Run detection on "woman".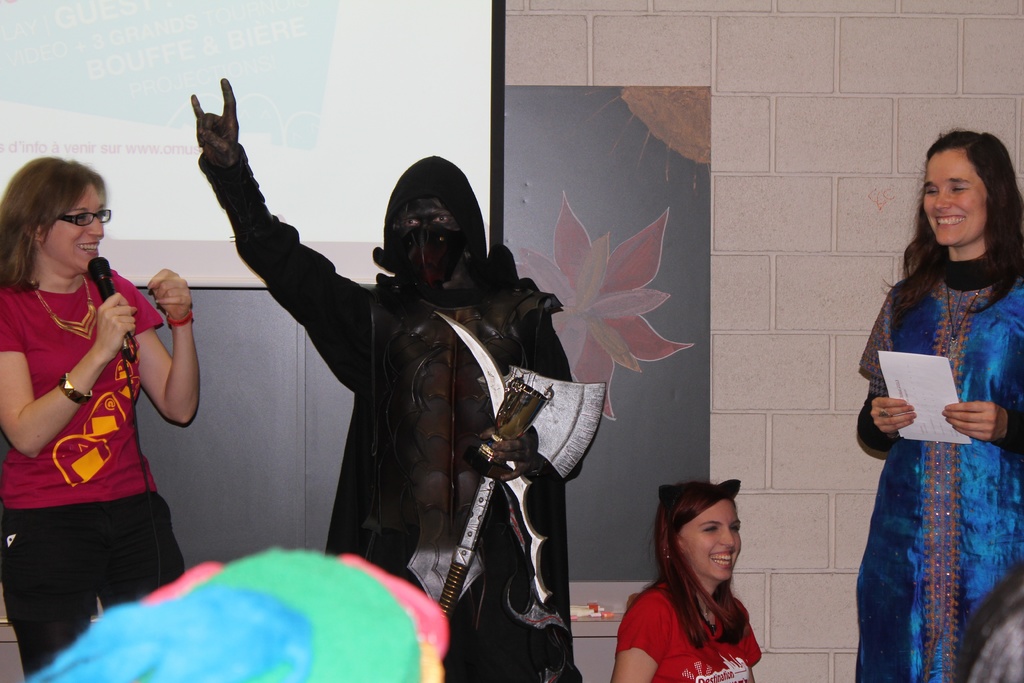
Result: box(8, 156, 185, 678).
